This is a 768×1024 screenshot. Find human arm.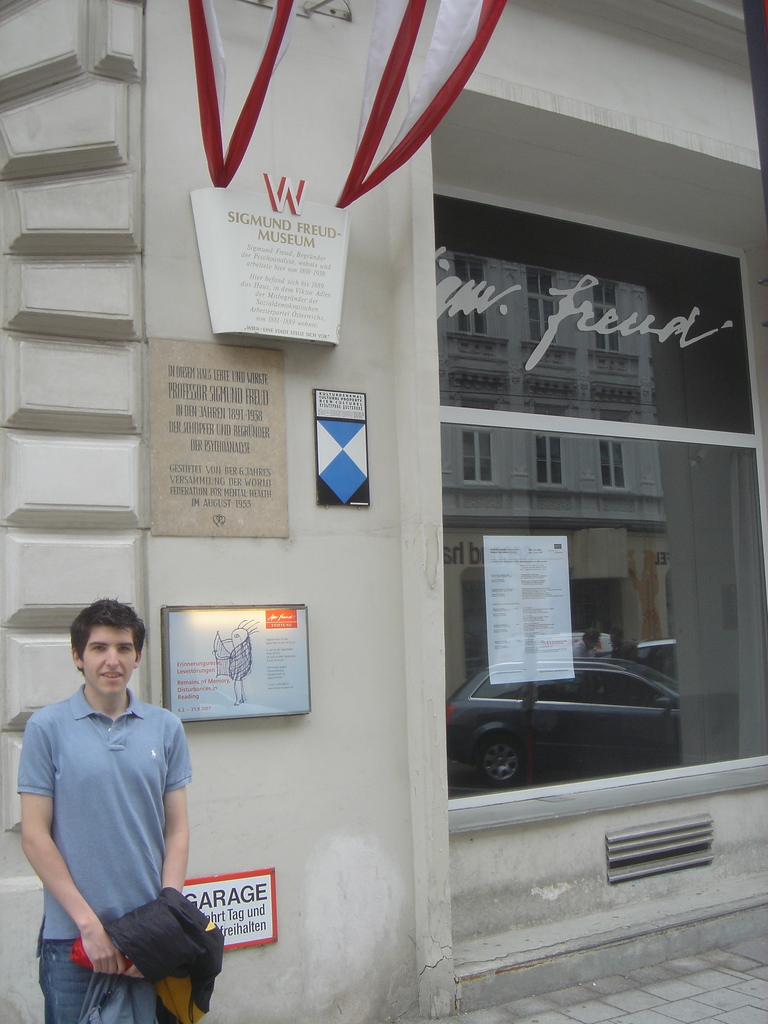
Bounding box: bbox(157, 724, 191, 900).
